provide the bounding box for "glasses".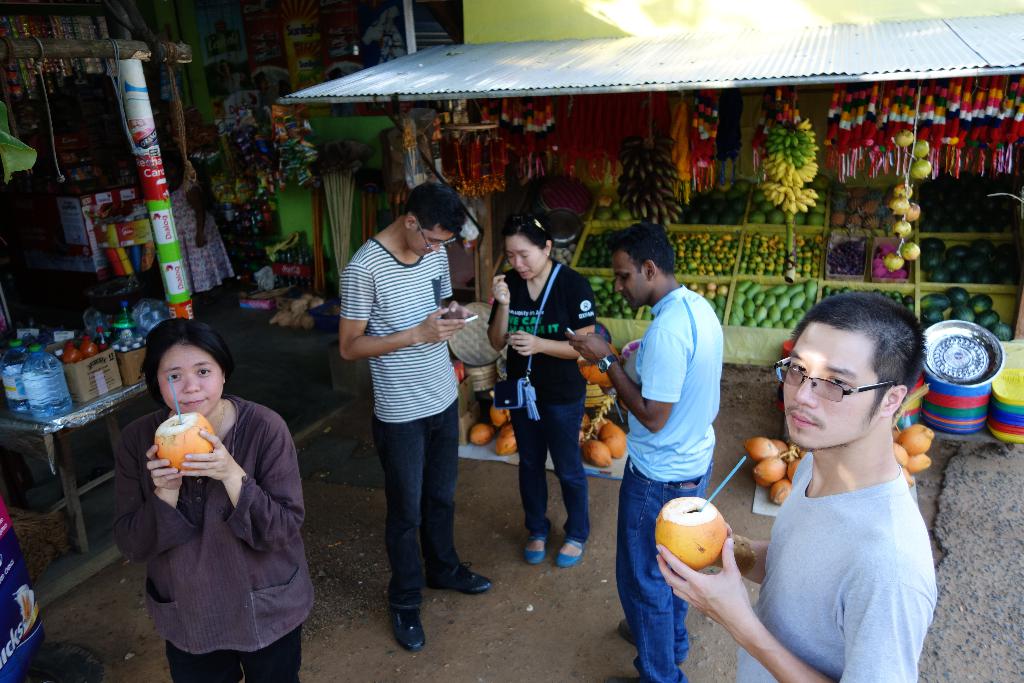
776 356 900 406.
